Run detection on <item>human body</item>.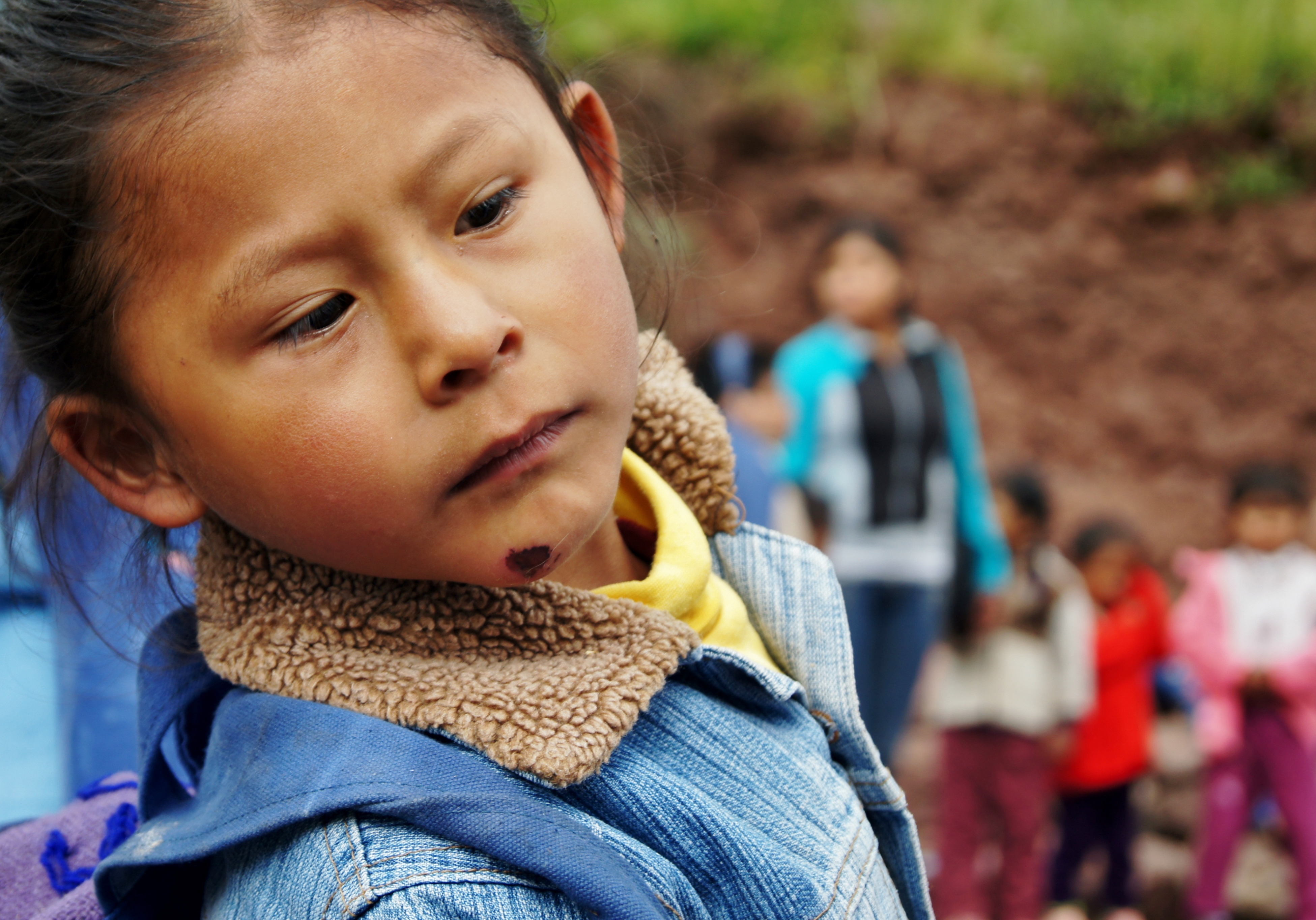
Result: x1=253 y1=60 x2=345 y2=246.
